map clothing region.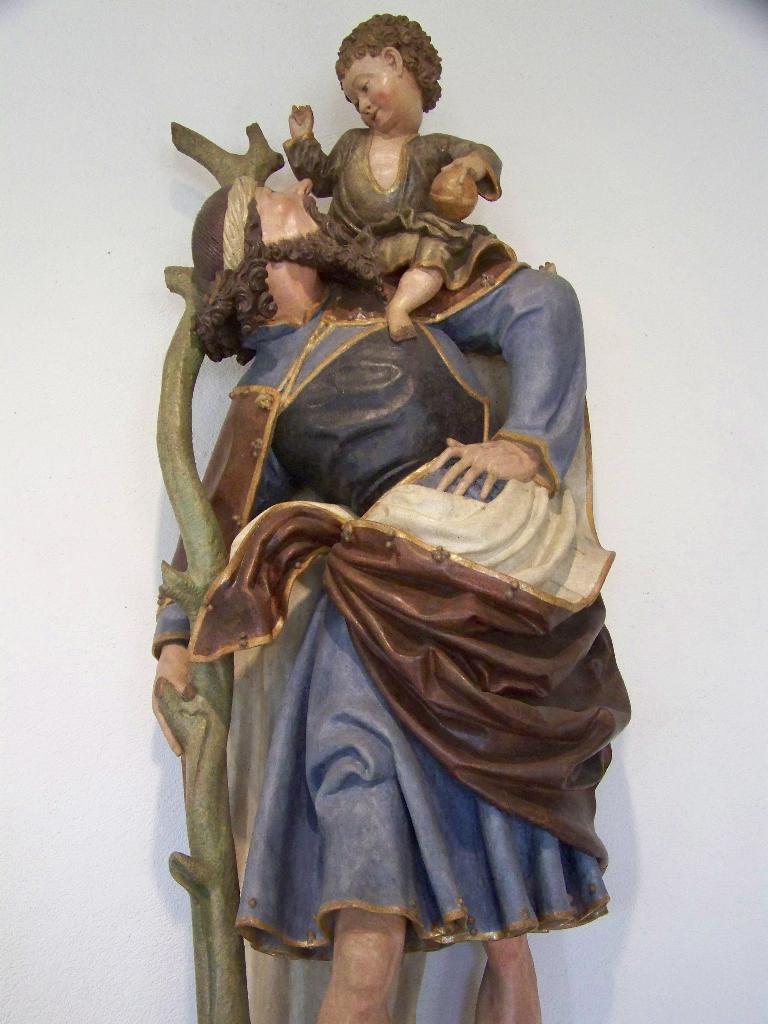
Mapped to bbox(286, 116, 515, 290).
